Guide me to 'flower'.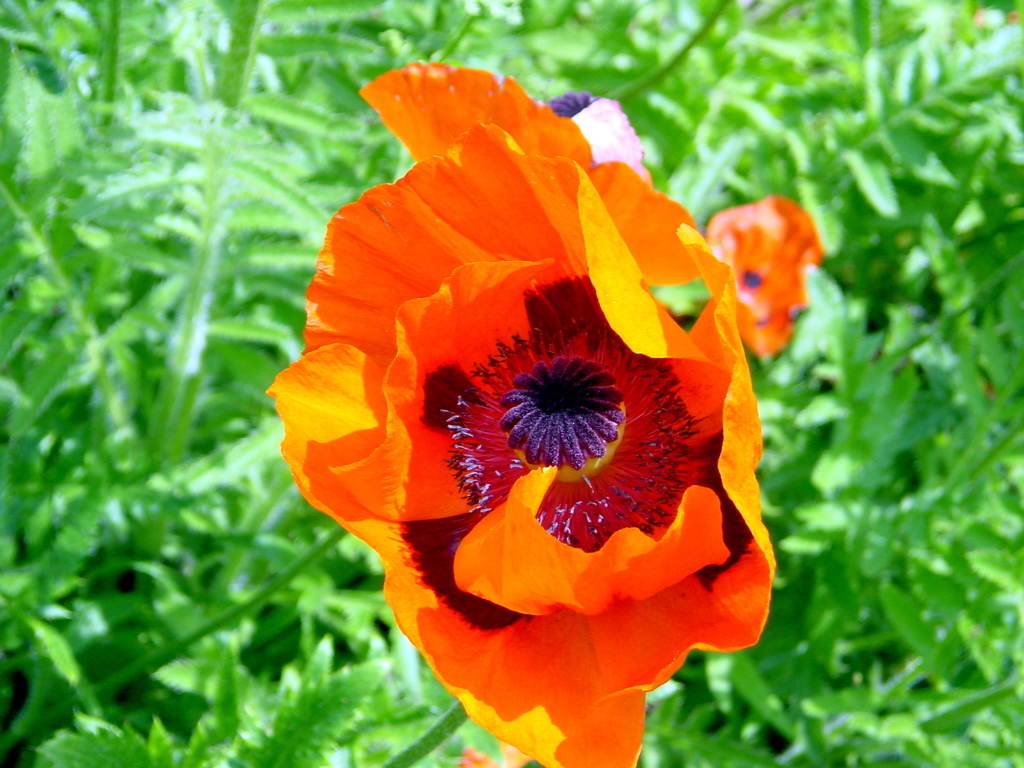
Guidance: (left=285, top=67, right=794, bottom=739).
